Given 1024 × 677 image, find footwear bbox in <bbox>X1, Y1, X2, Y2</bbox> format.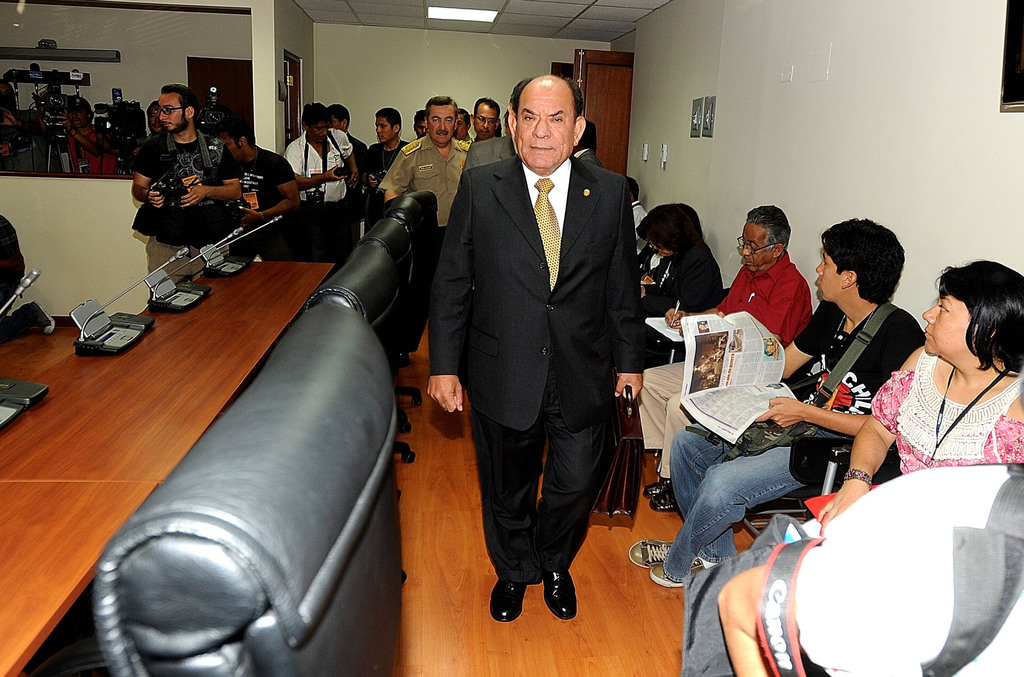
<bbox>650, 490, 681, 514</bbox>.
